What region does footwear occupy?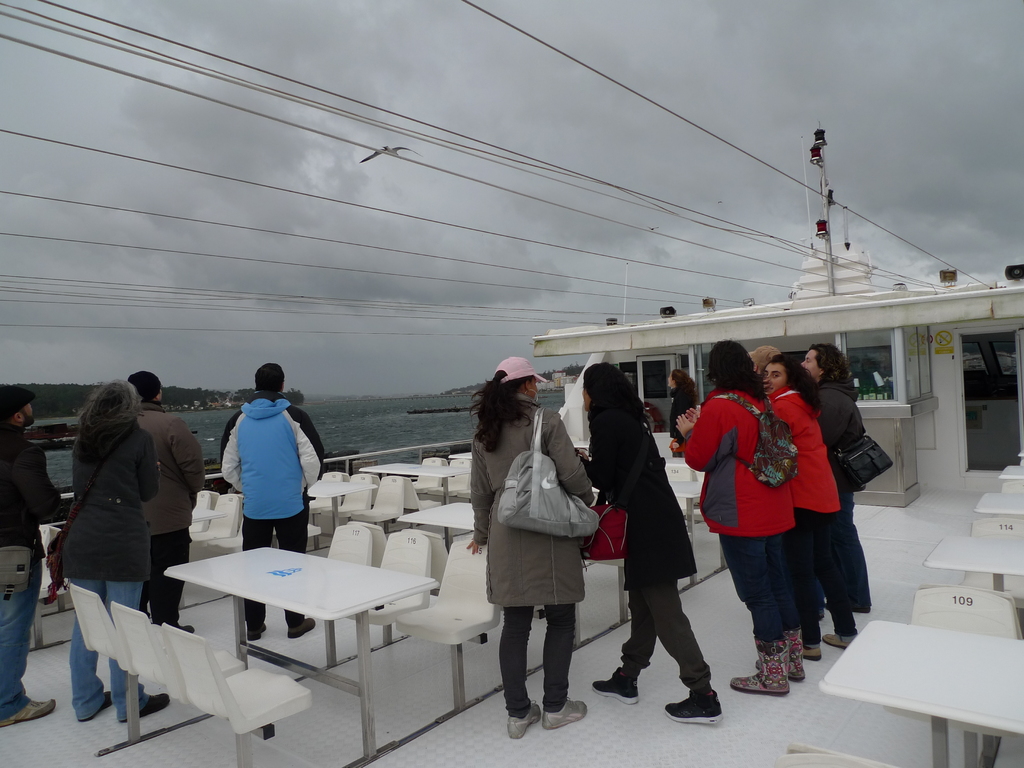
BBox(510, 700, 543, 738).
